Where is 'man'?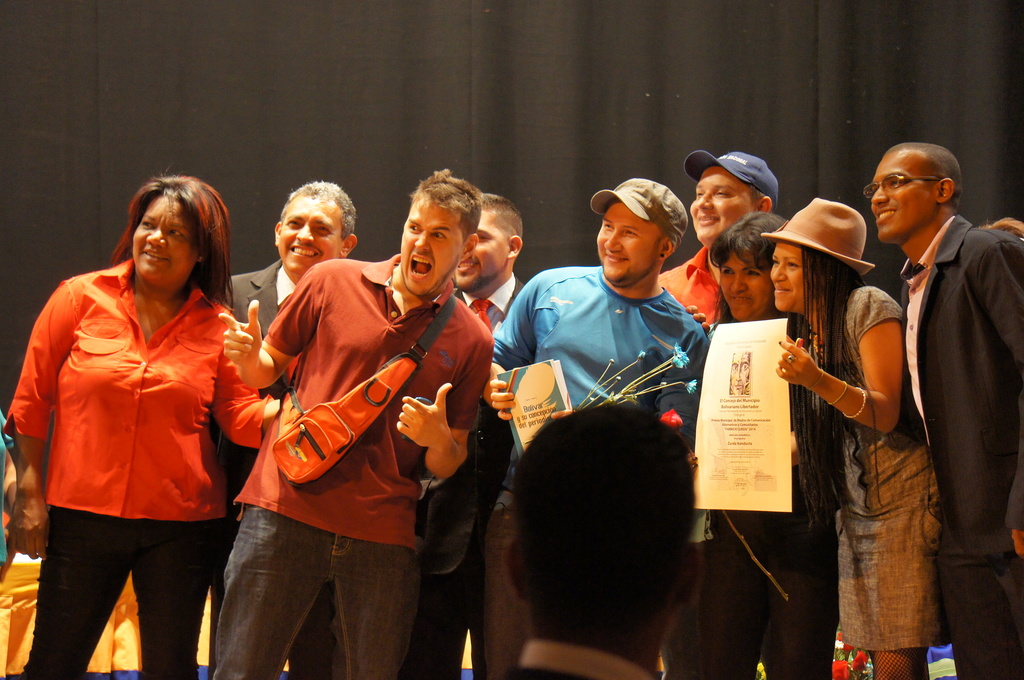
box(452, 198, 527, 679).
